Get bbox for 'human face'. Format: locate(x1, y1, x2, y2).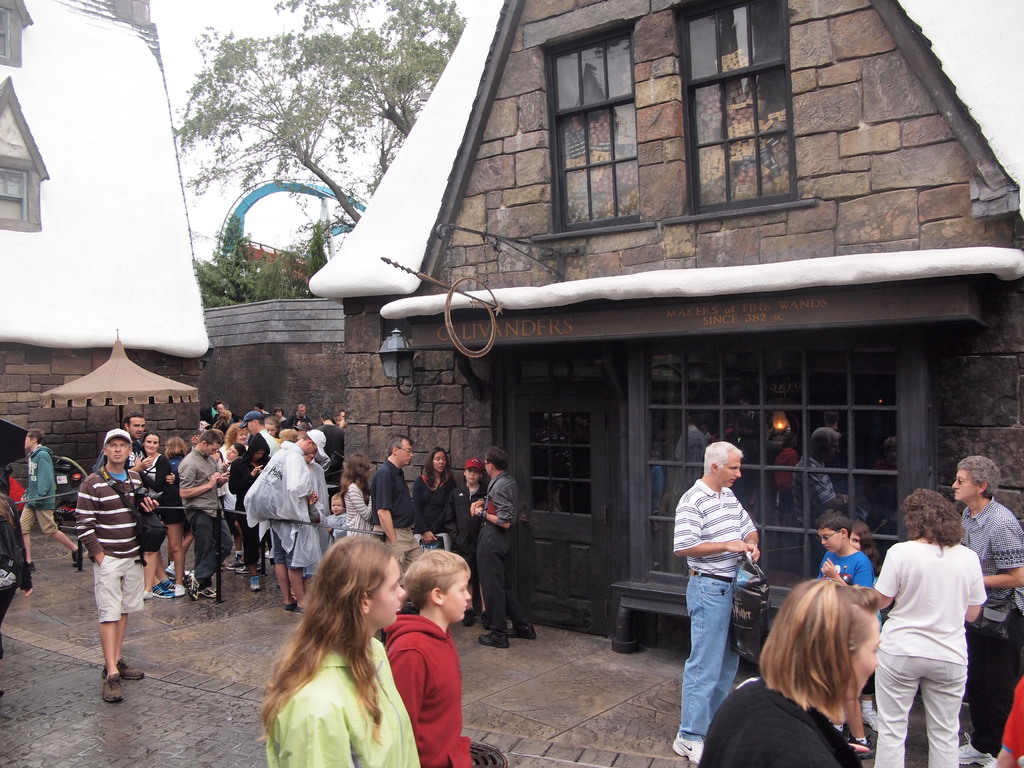
locate(397, 440, 415, 463).
